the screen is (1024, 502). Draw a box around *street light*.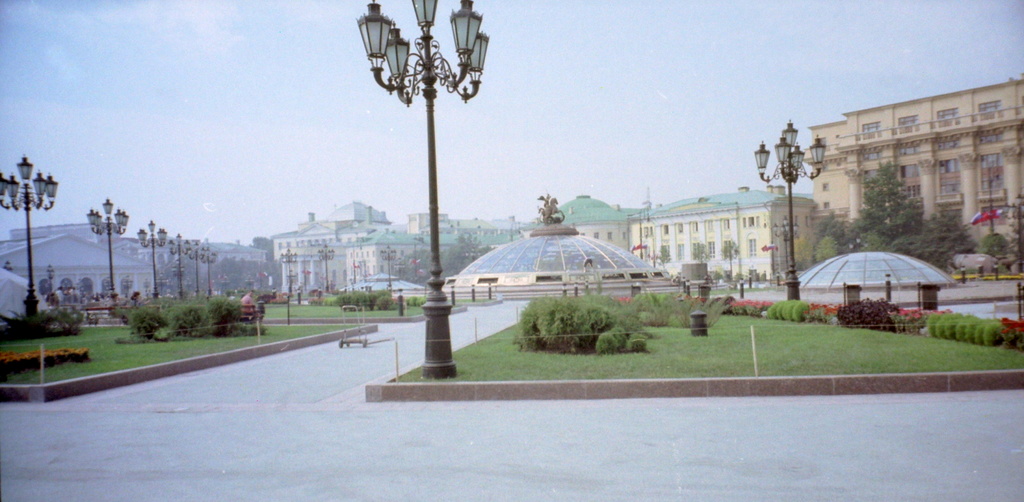
x1=46, y1=265, x2=54, y2=294.
